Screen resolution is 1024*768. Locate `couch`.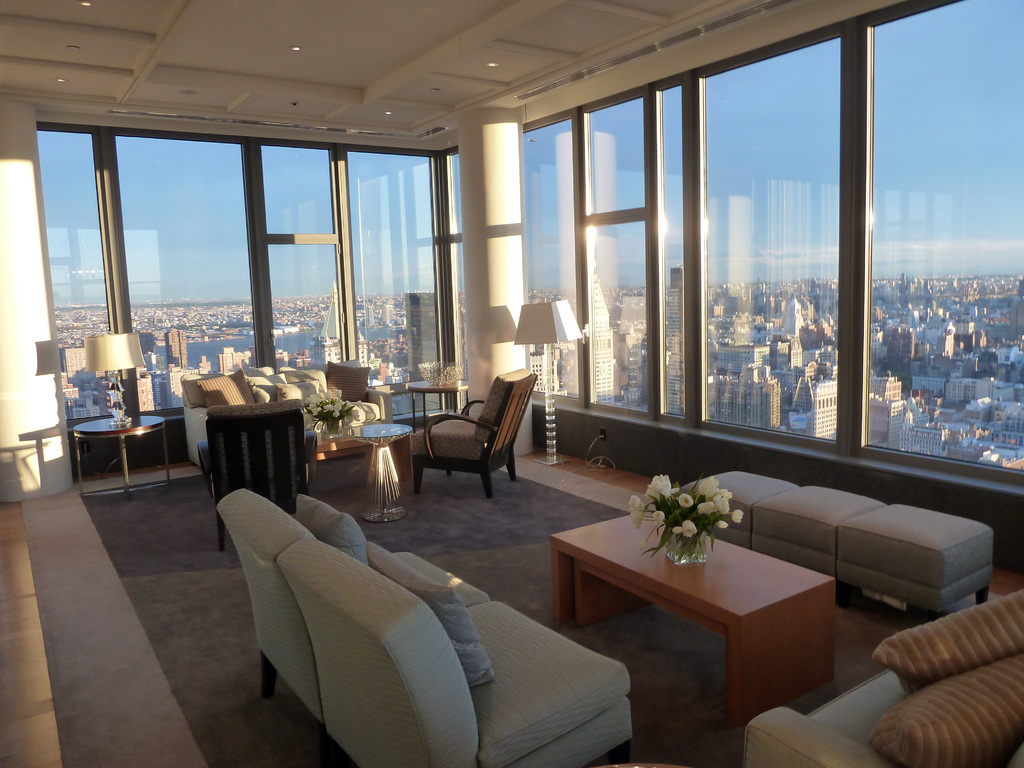
pyautogui.locateOnScreen(742, 589, 1023, 767).
